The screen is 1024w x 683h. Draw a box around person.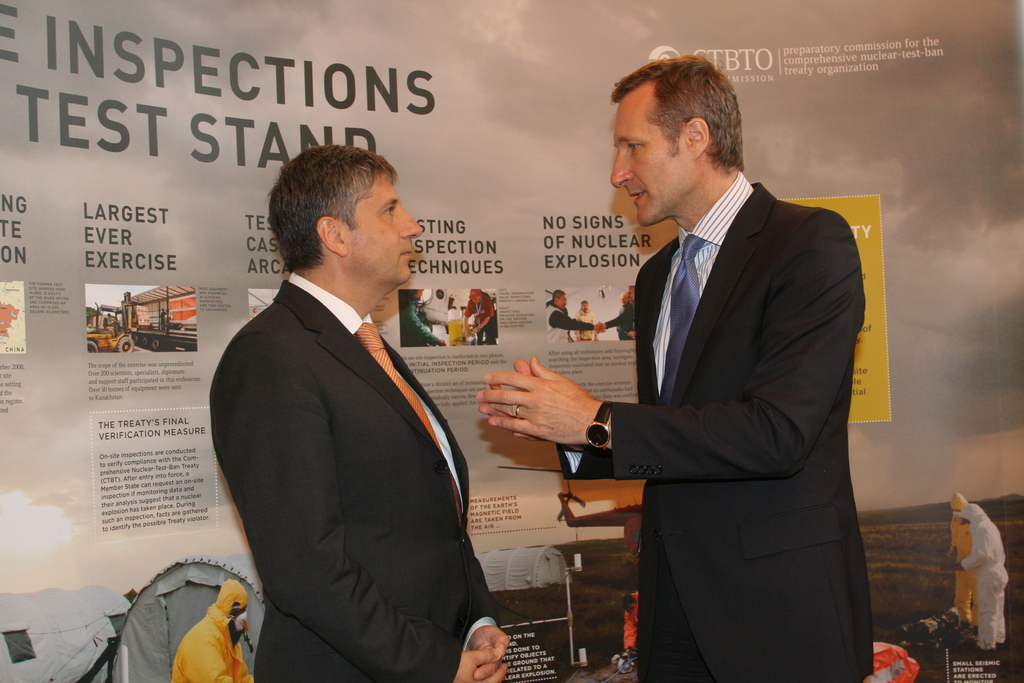
{"x1": 398, "y1": 286, "x2": 444, "y2": 345}.
